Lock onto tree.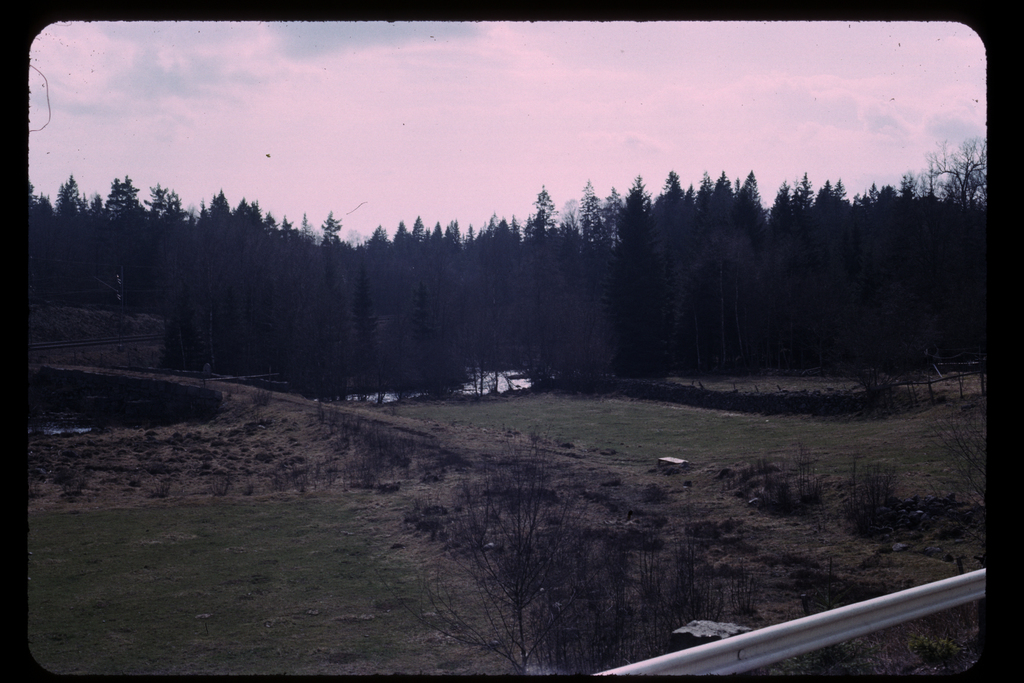
Locked: bbox=(684, 173, 708, 281).
